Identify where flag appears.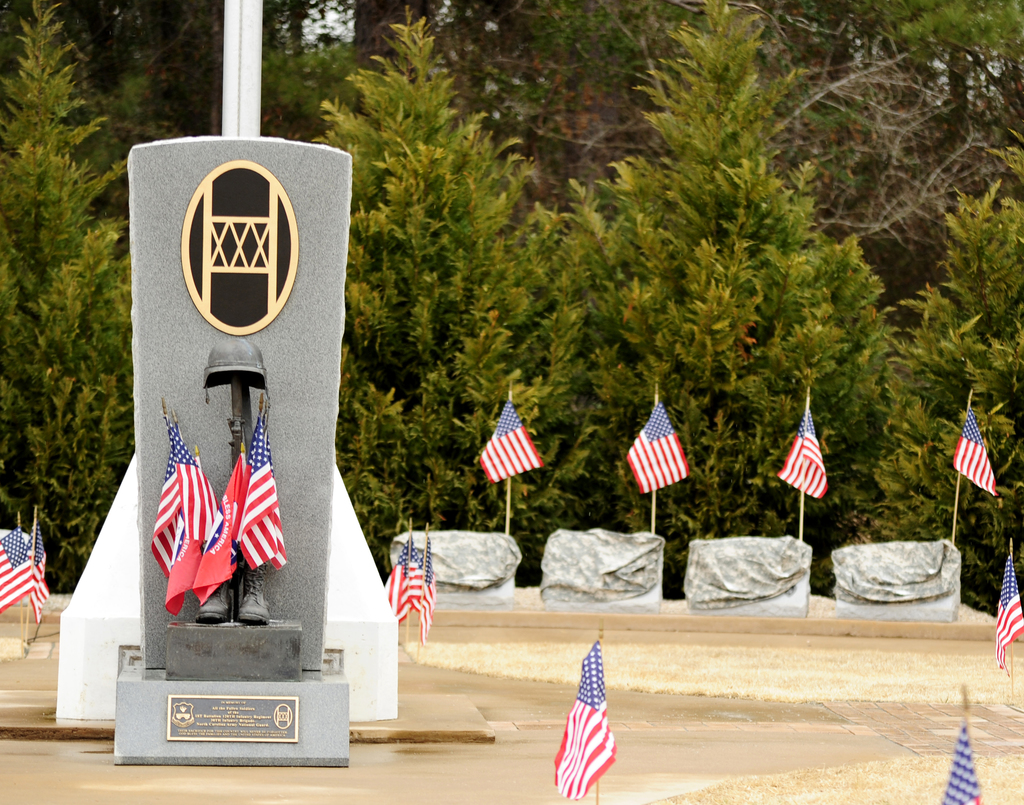
Appears at <bbox>991, 558, 1023, 679</bbox>.
